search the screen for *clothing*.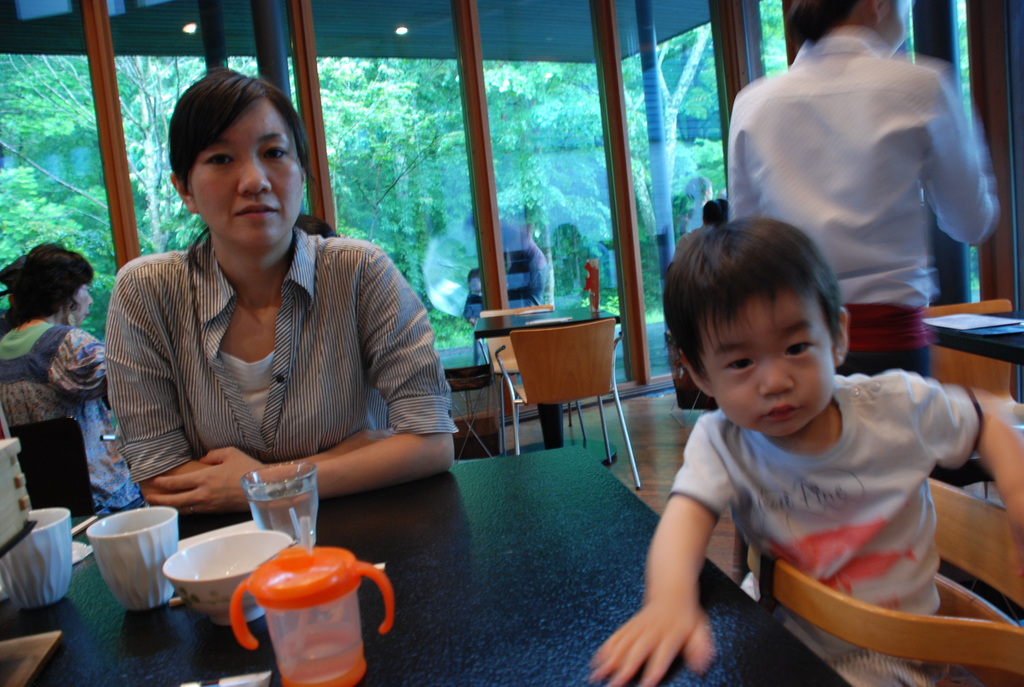
Found at [x1=124, y1=236, x2=463, y2=486].
